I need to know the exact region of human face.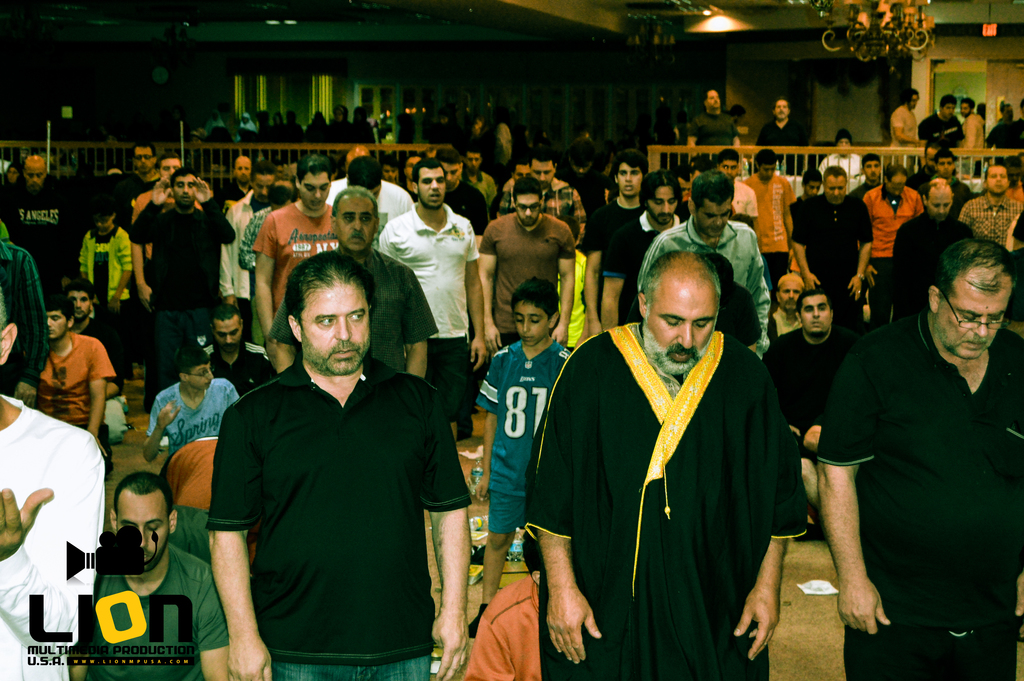
Region: [172,172,199,204].
